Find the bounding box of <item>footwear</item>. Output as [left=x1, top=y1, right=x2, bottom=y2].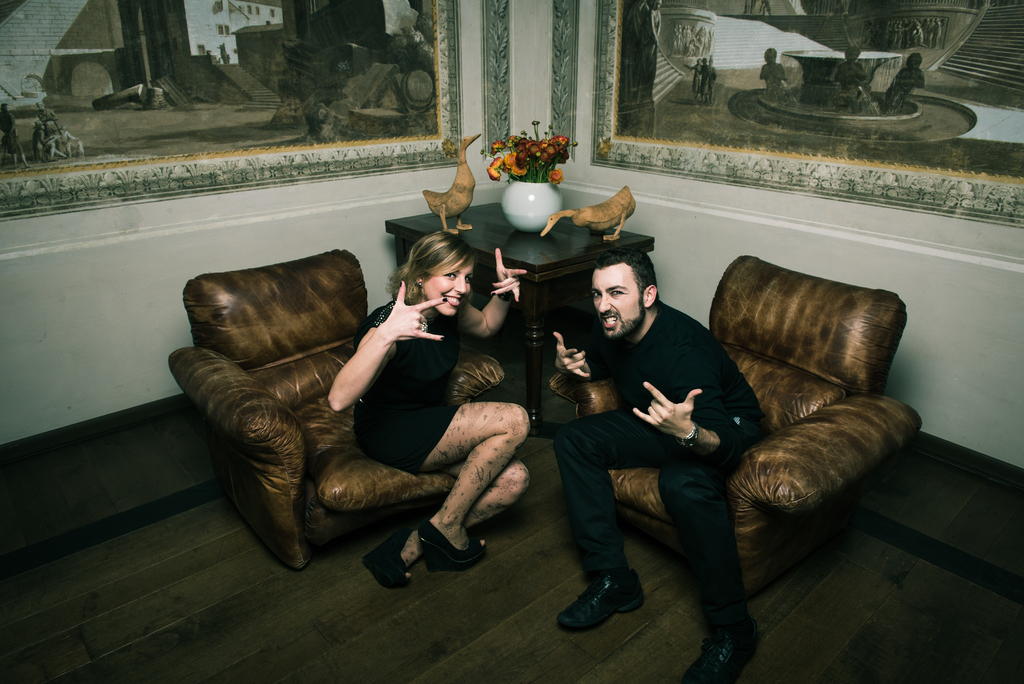
[left=419, top=518, right=486, bottom=573].
